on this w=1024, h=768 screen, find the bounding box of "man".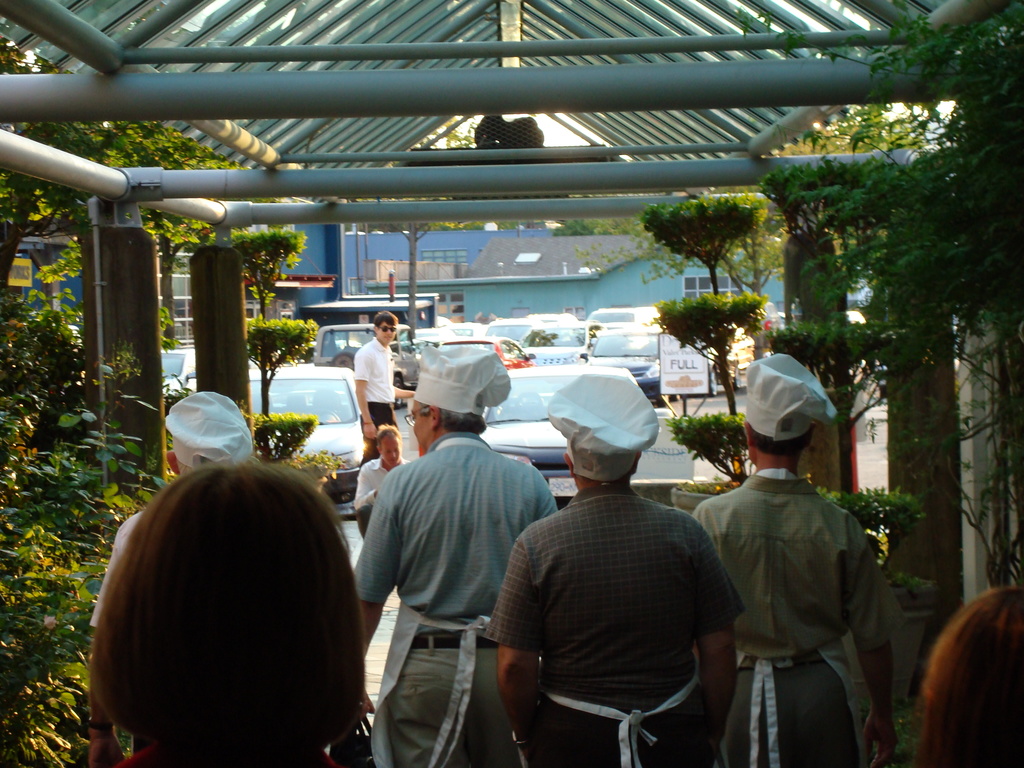
Bounding box: pyautogui.locateOnScreen(349, 342, 558, 767).
